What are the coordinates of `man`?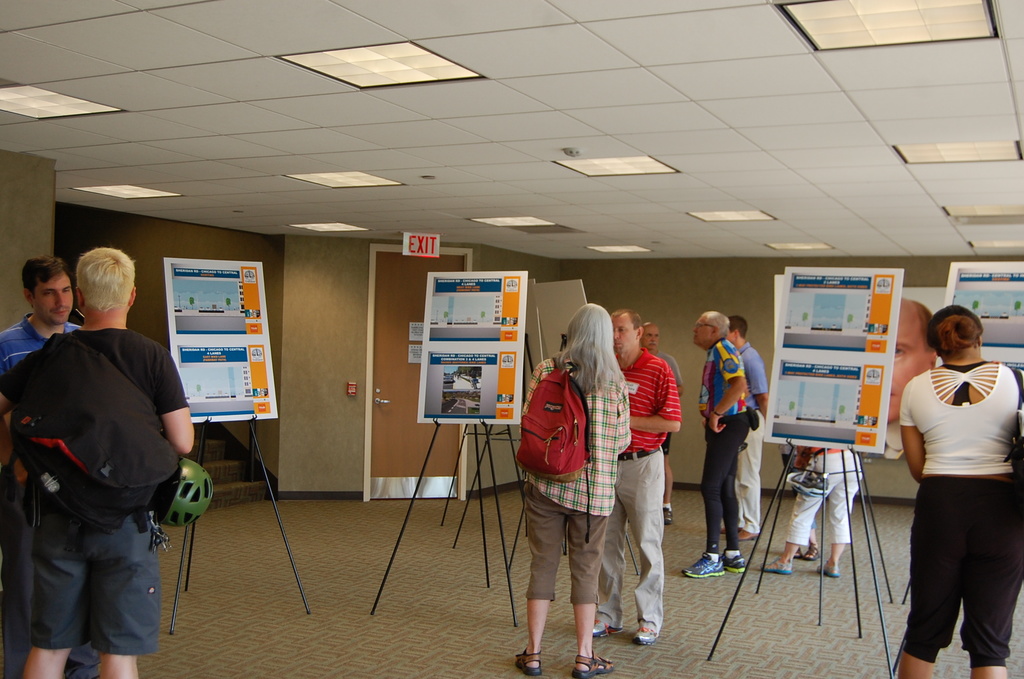
left=882, top=294, right=941, bottom=429.
